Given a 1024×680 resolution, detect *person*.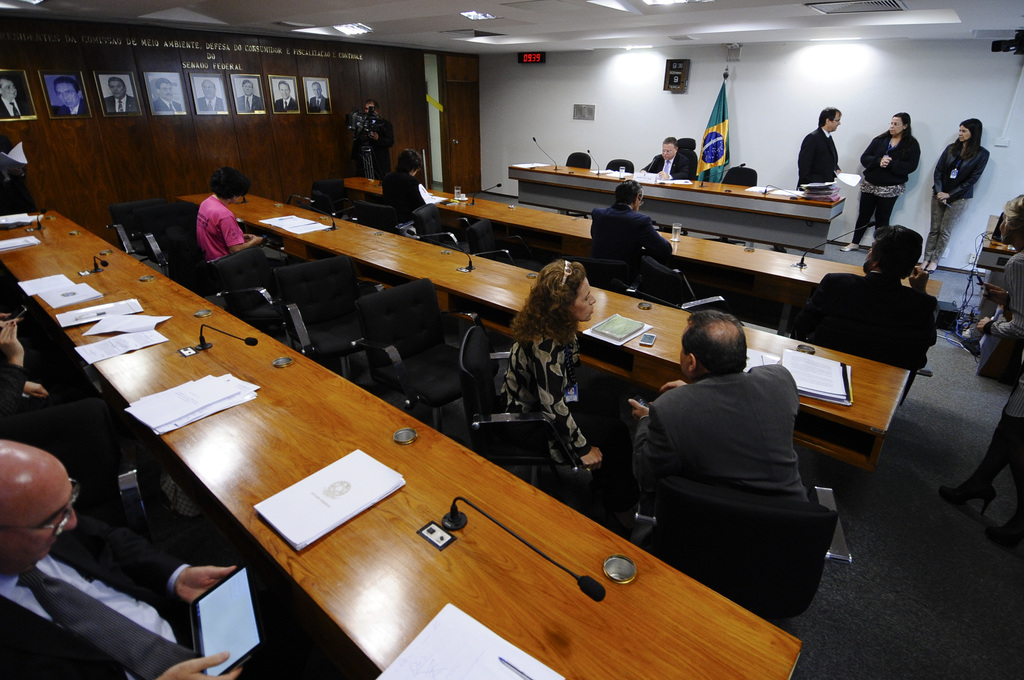
367,99,385,186.
